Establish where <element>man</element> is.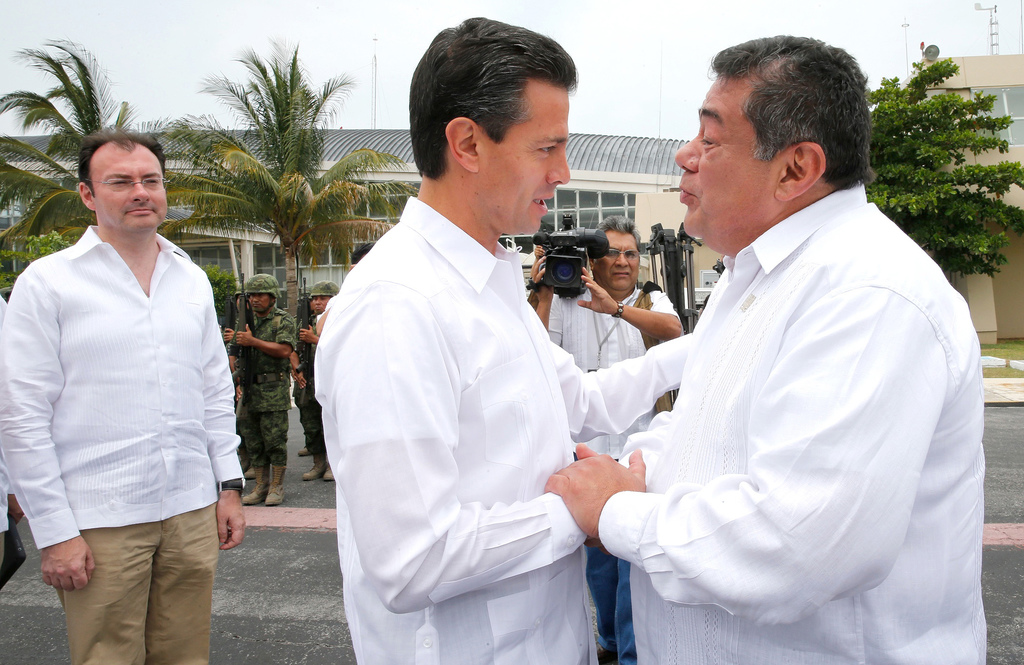
Established at left=0, top=125, right=249, bottom=664.
